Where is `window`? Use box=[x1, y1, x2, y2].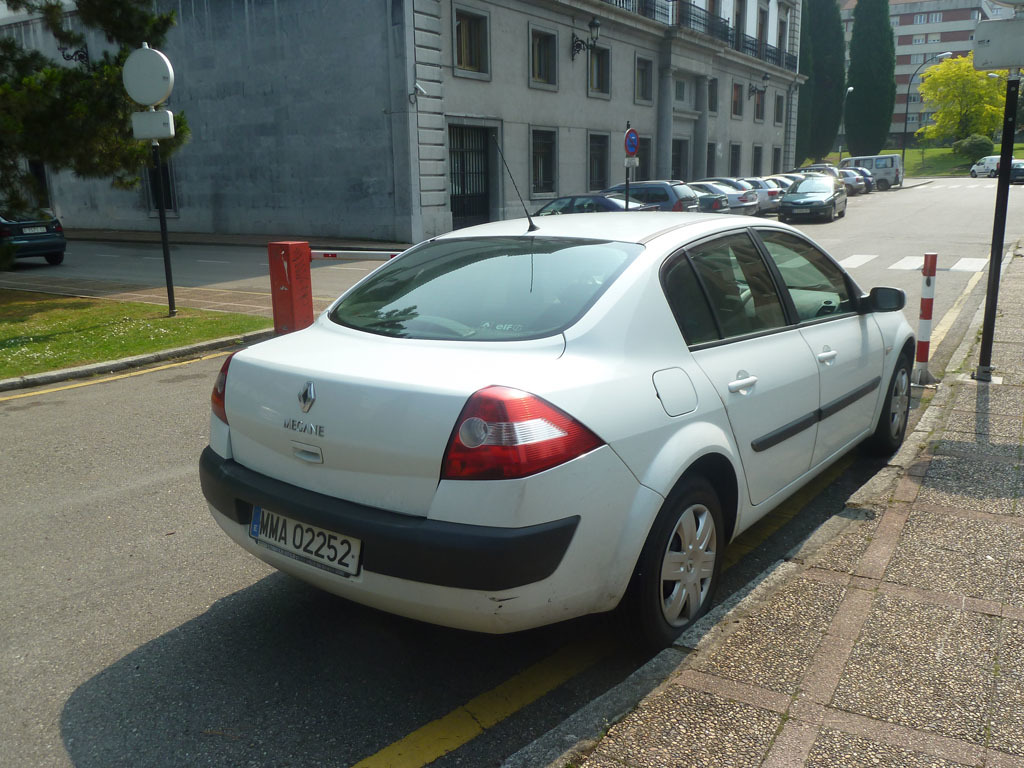
box=[755, 144, 767, 181].
